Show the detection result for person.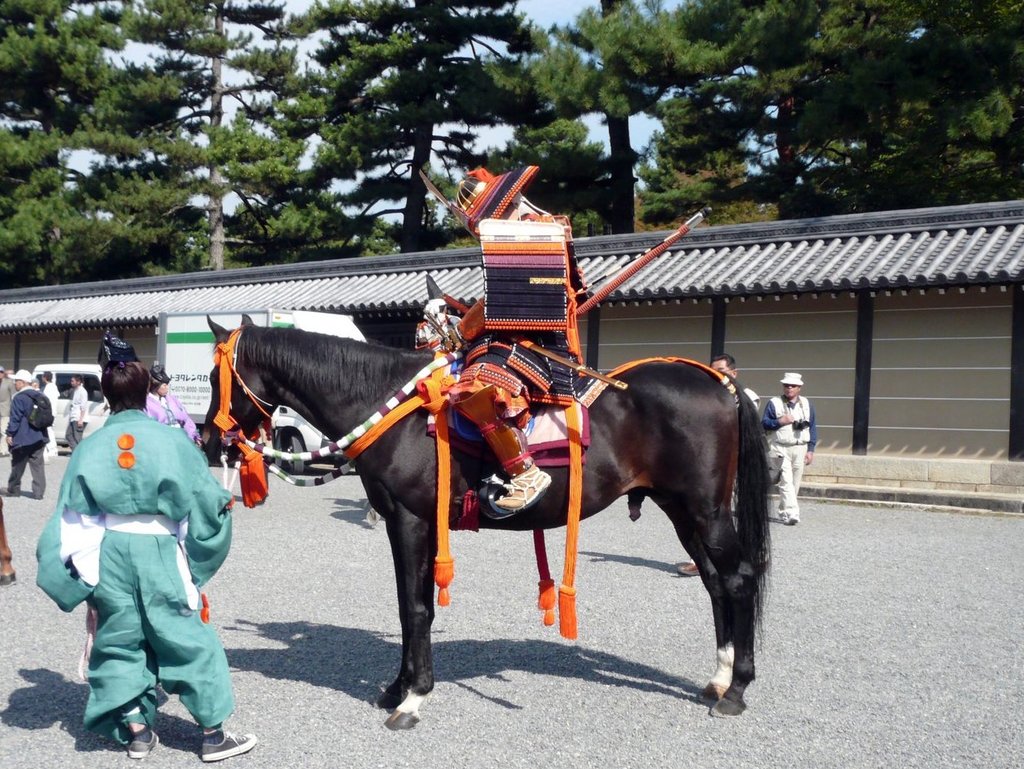
[139,363,204,454].
